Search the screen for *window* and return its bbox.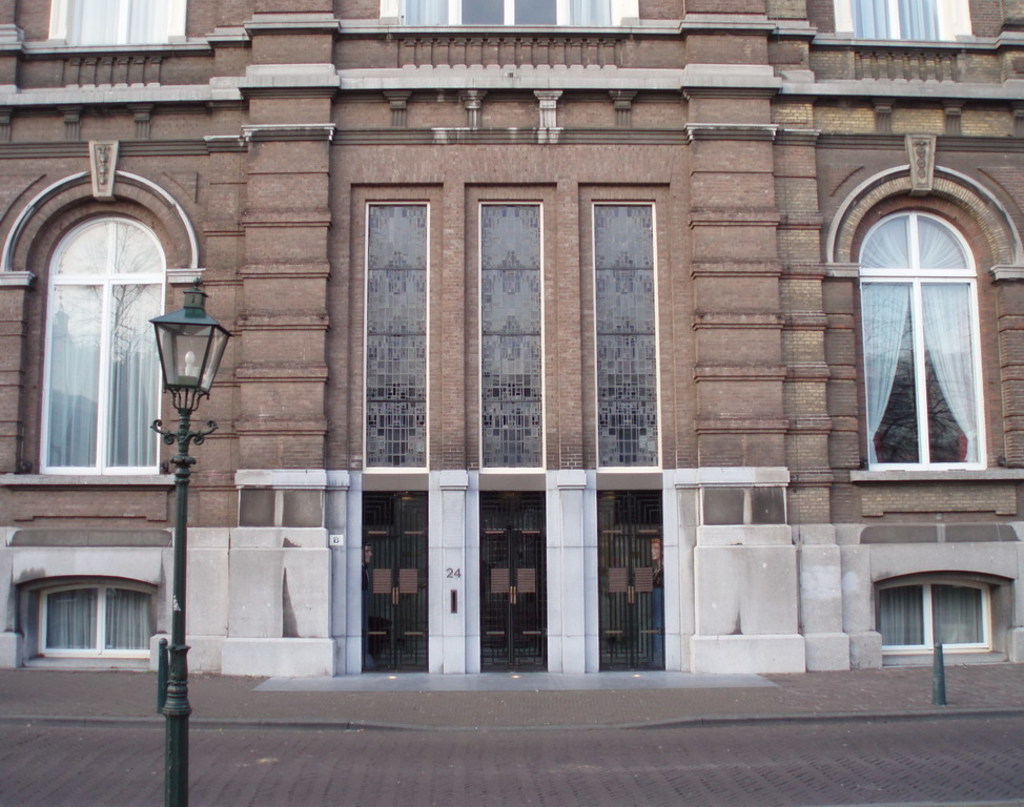
Found: 588 200 659 474.
